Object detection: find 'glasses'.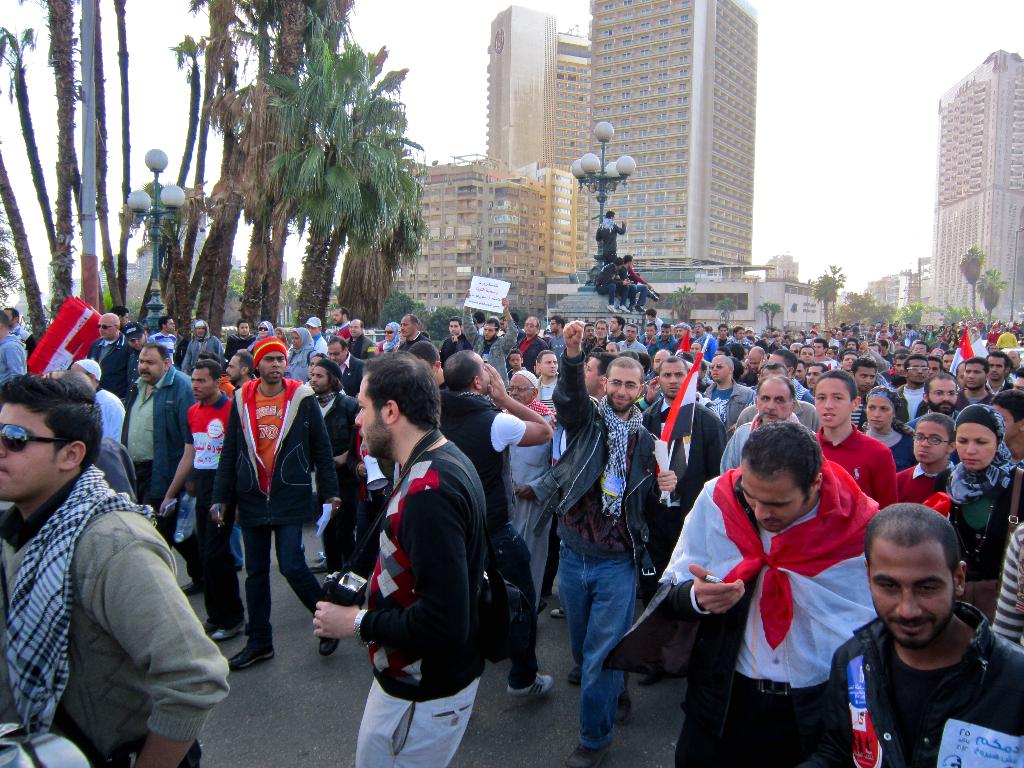
box(509, 389, 534, 395).
